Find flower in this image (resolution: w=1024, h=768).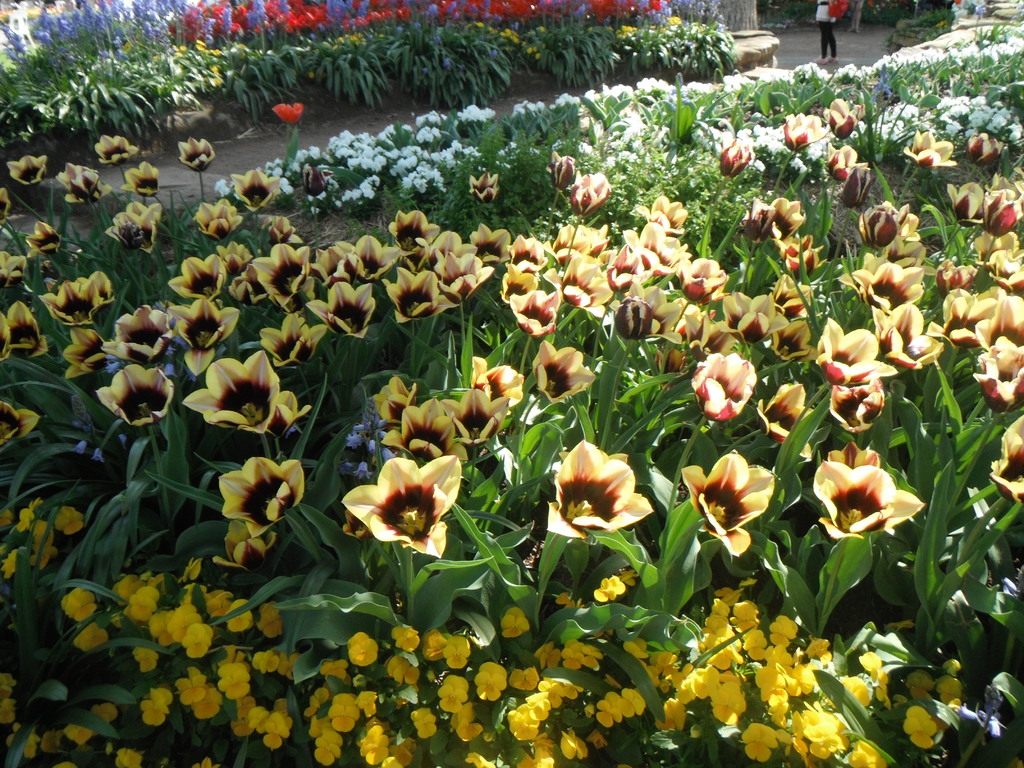
x1=548, y1=440, x2=657, y2=538.
